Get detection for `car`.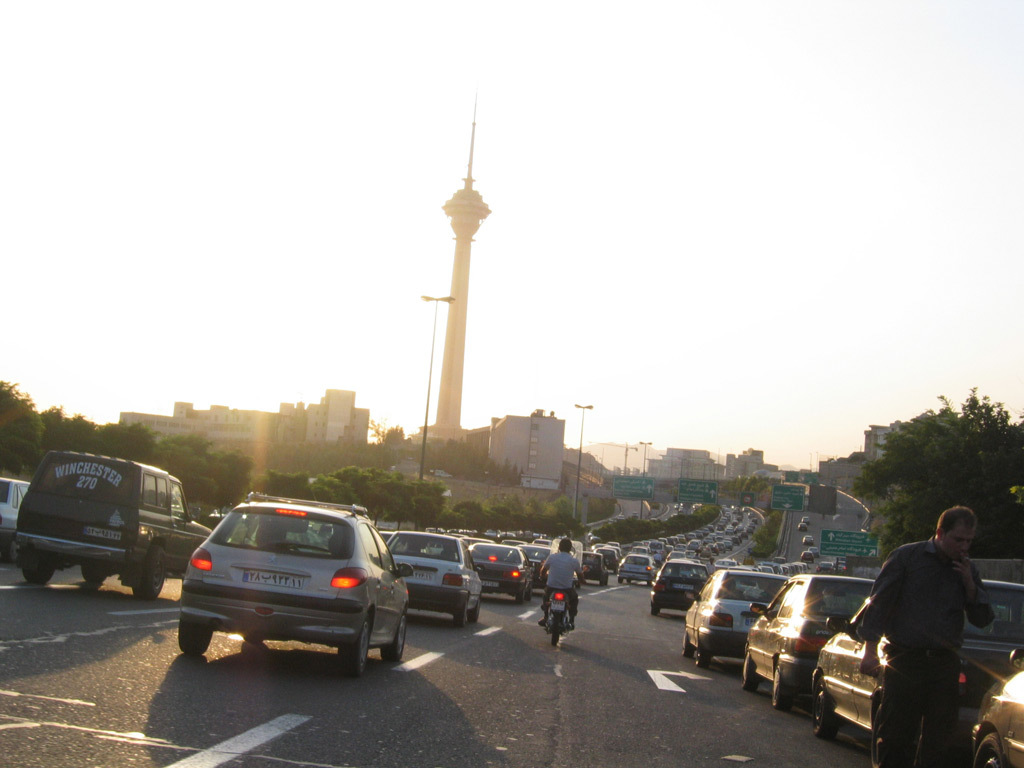
Detection: bbox(159, 500, 402, 686).
